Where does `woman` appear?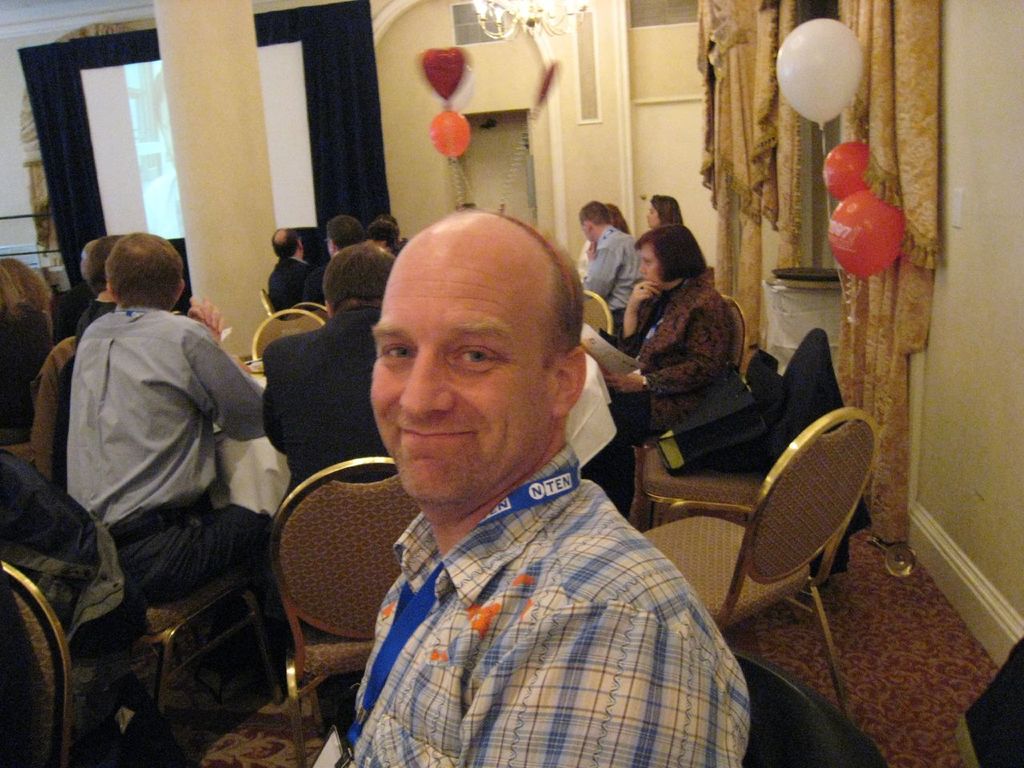
Appears at (x1=646, y1=193, x2=682, y2=229).
